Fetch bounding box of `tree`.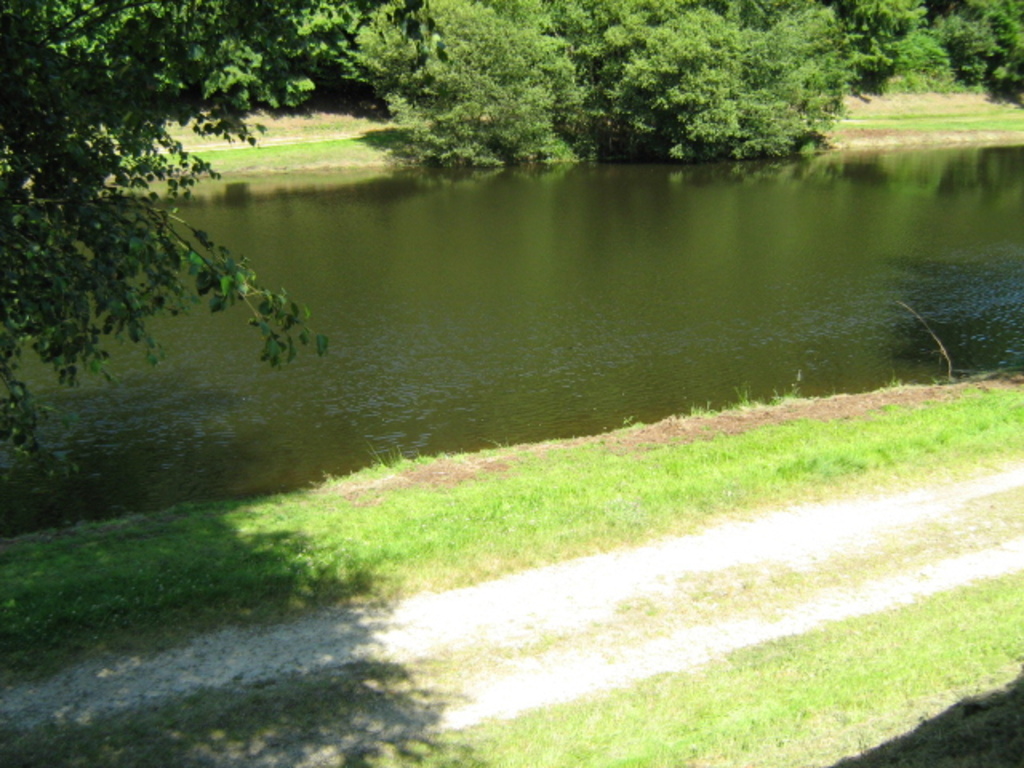
Bbox: left=371, top=0, right=590, bottom=173.
